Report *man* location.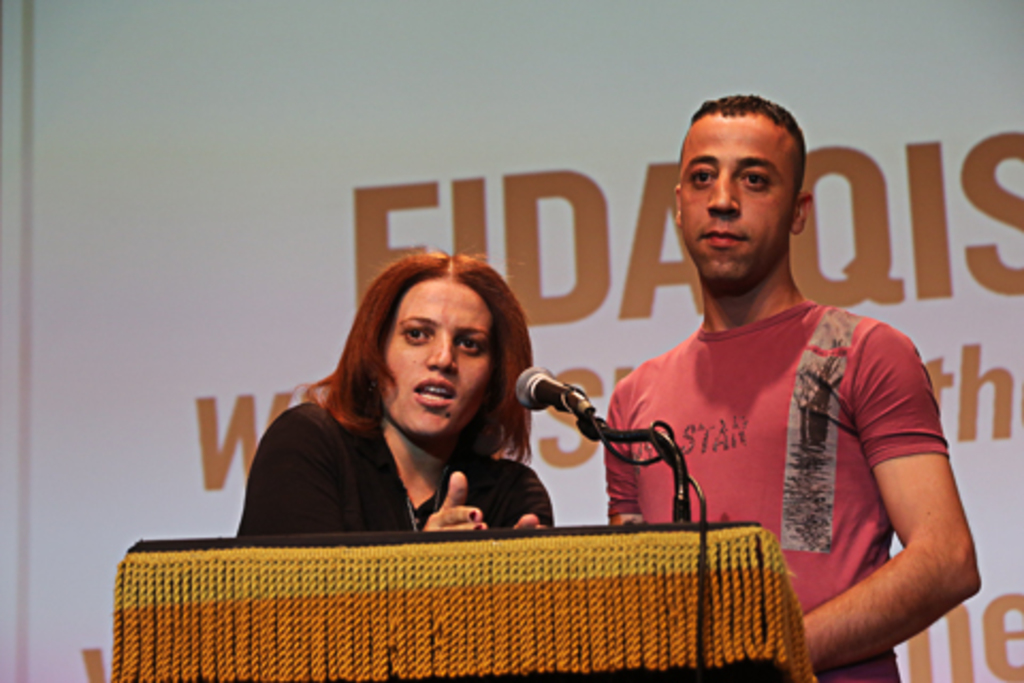
Report: 610,92,983,681.
